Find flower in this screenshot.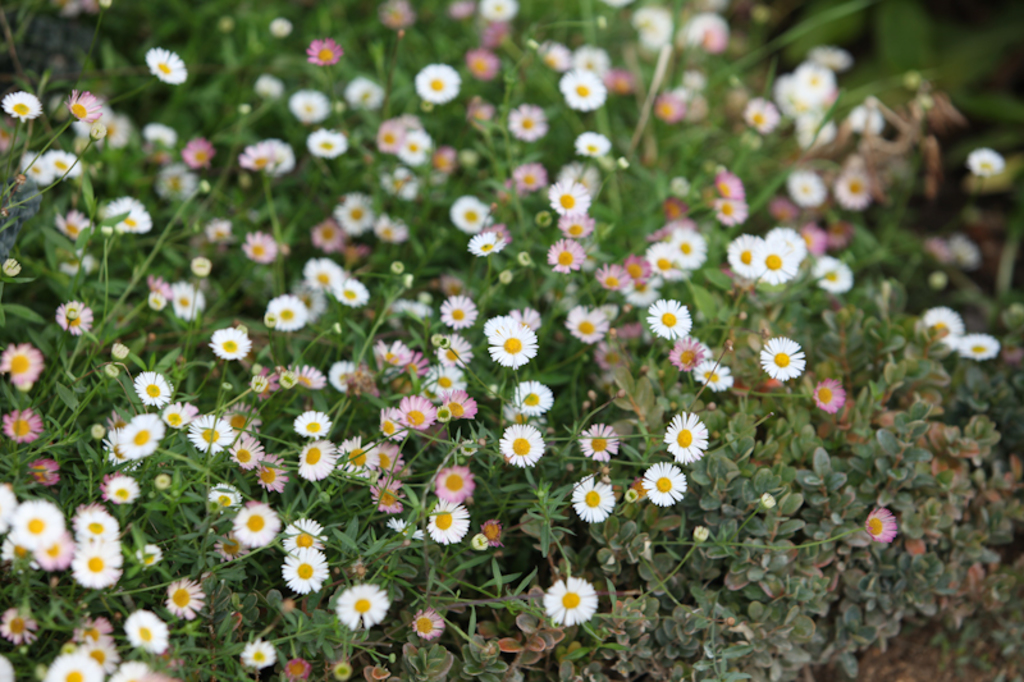
The bounding box for flower is [left=257, top=456, right=292, bottom=494].
